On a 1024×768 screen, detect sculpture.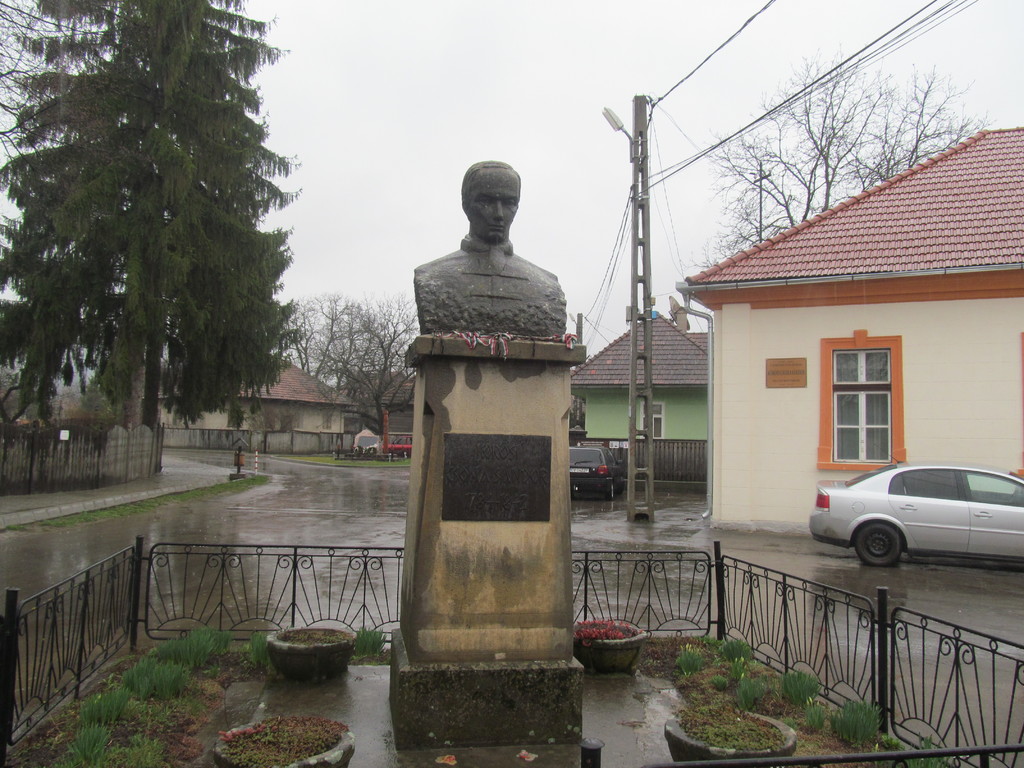
(411,161,566,344).
